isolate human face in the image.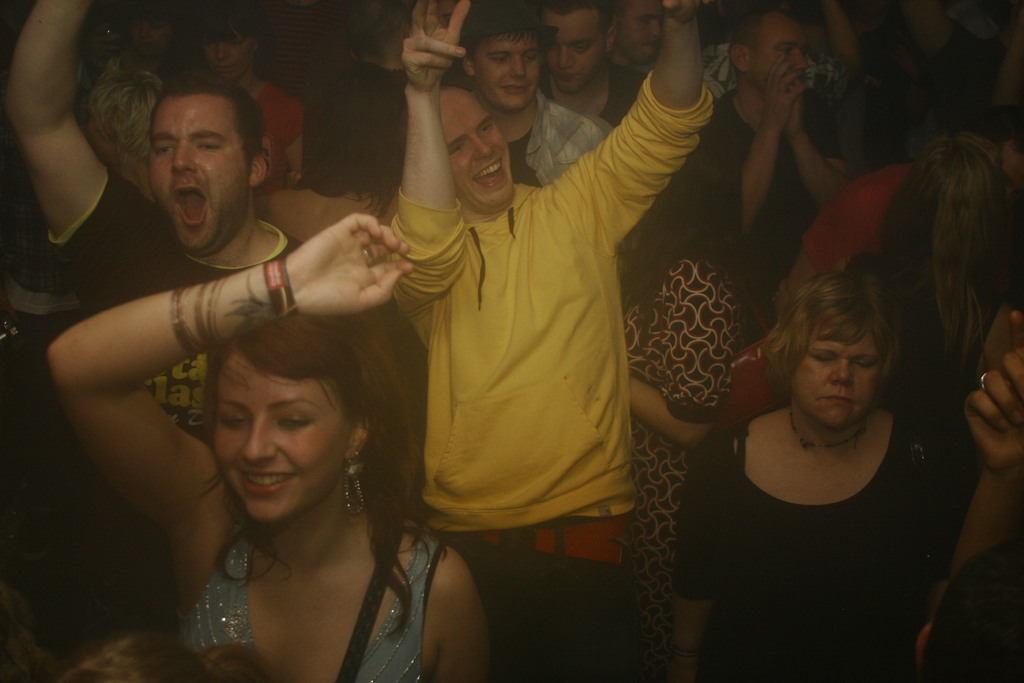
Isolated region: (x1=790, y1=329, x2=879, y2=428).
